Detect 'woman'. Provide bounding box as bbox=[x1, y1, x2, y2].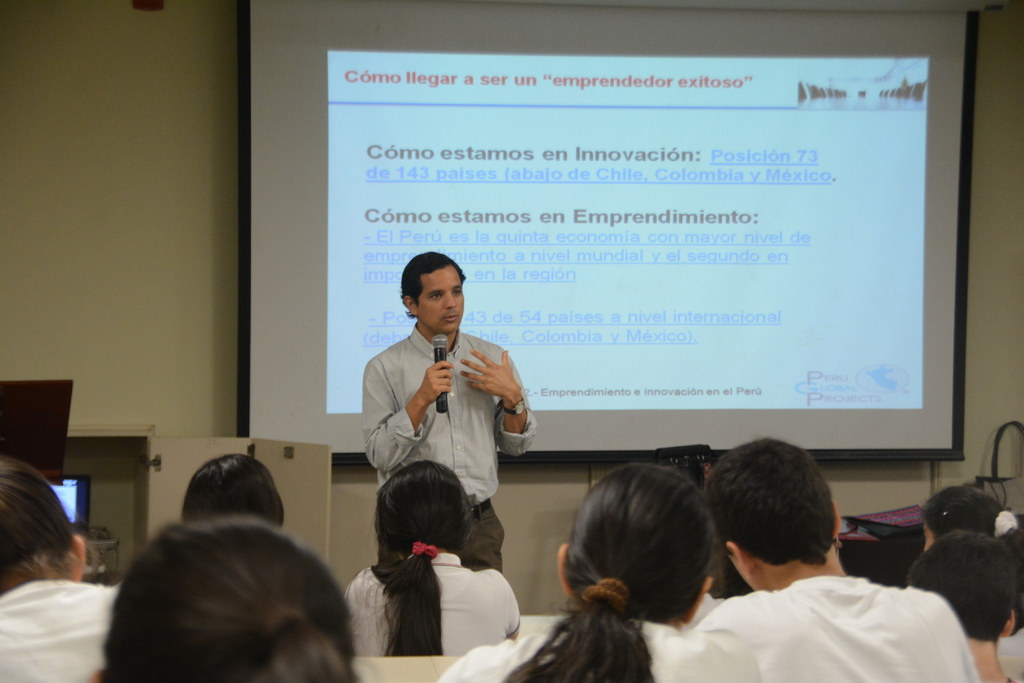
bbox=[435, 458, 766, 682].
